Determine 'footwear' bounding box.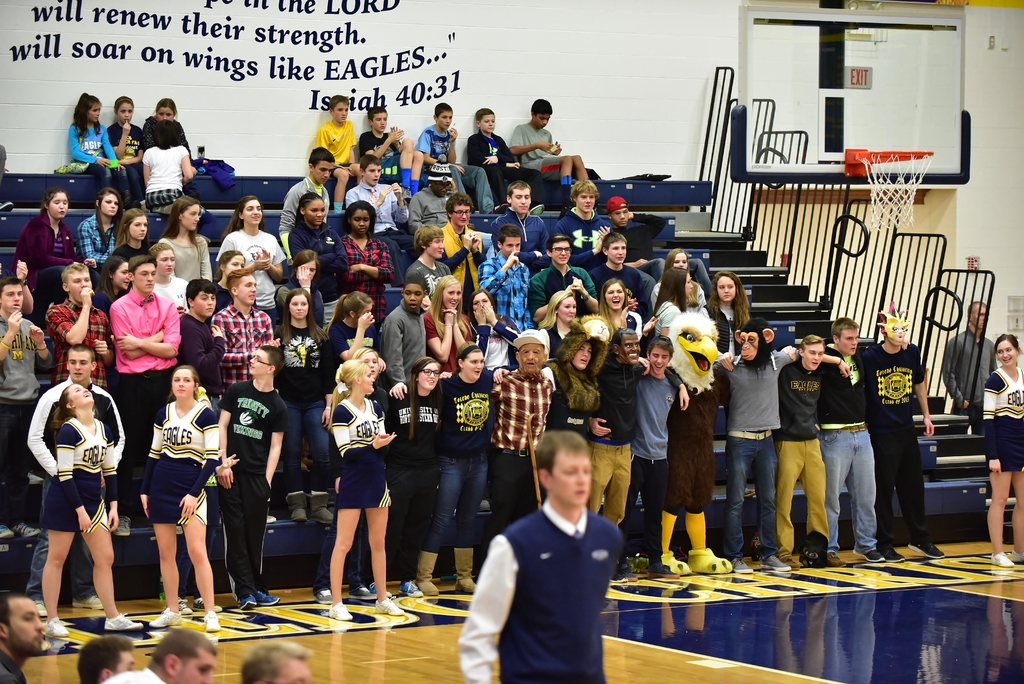
Determined: <bbox>854, 548, 884, 564</bbox>.
